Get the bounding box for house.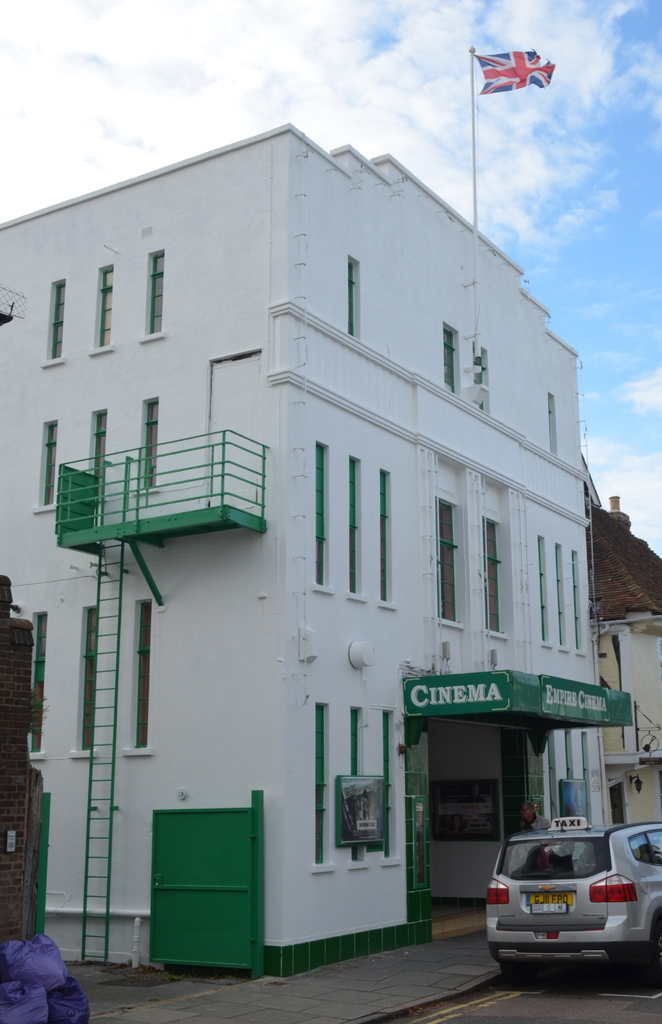
left=583, top=453, right=661, bottom=819.
